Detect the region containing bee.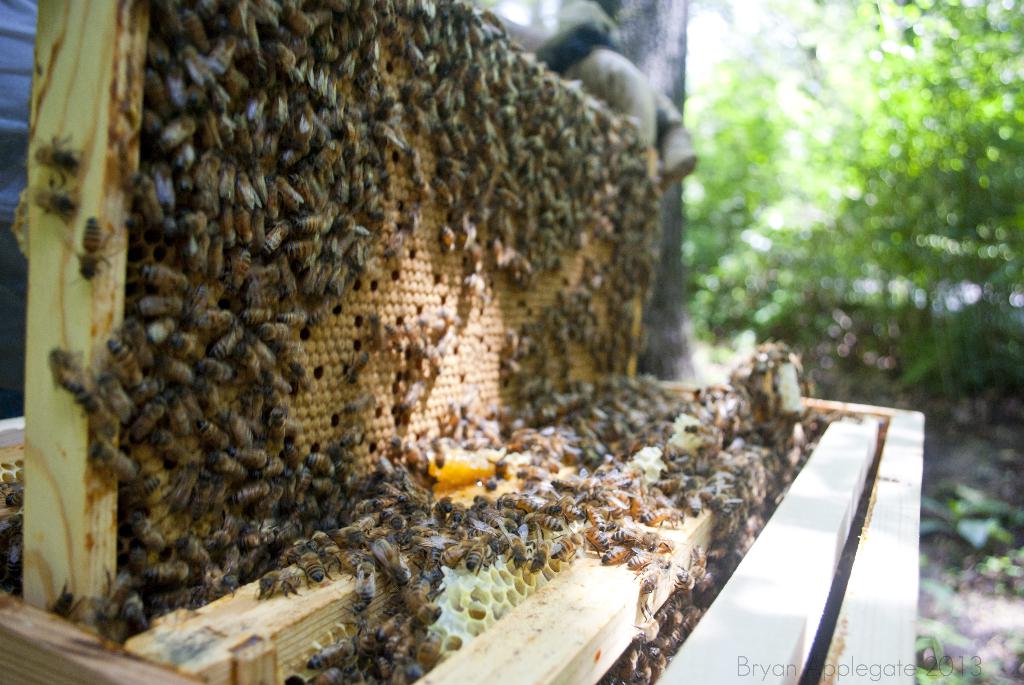
bbox=[319, 227, 342, 258].
